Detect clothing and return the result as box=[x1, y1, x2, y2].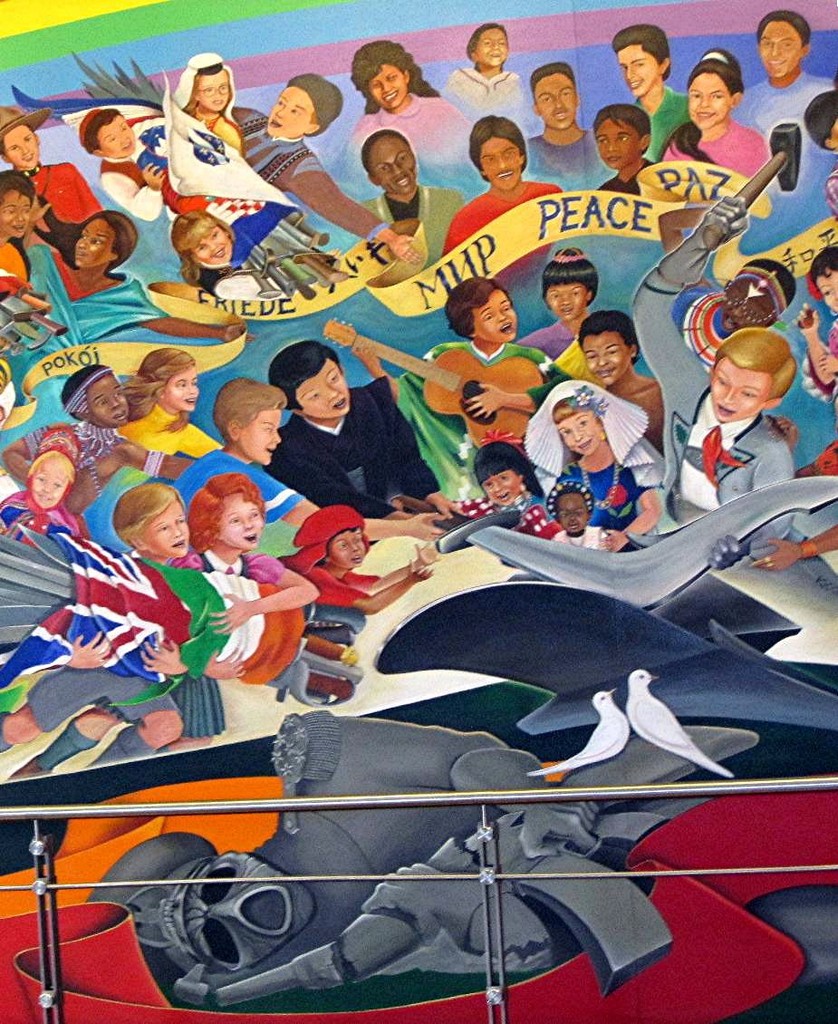
box=[380, 181, 449, 285].
